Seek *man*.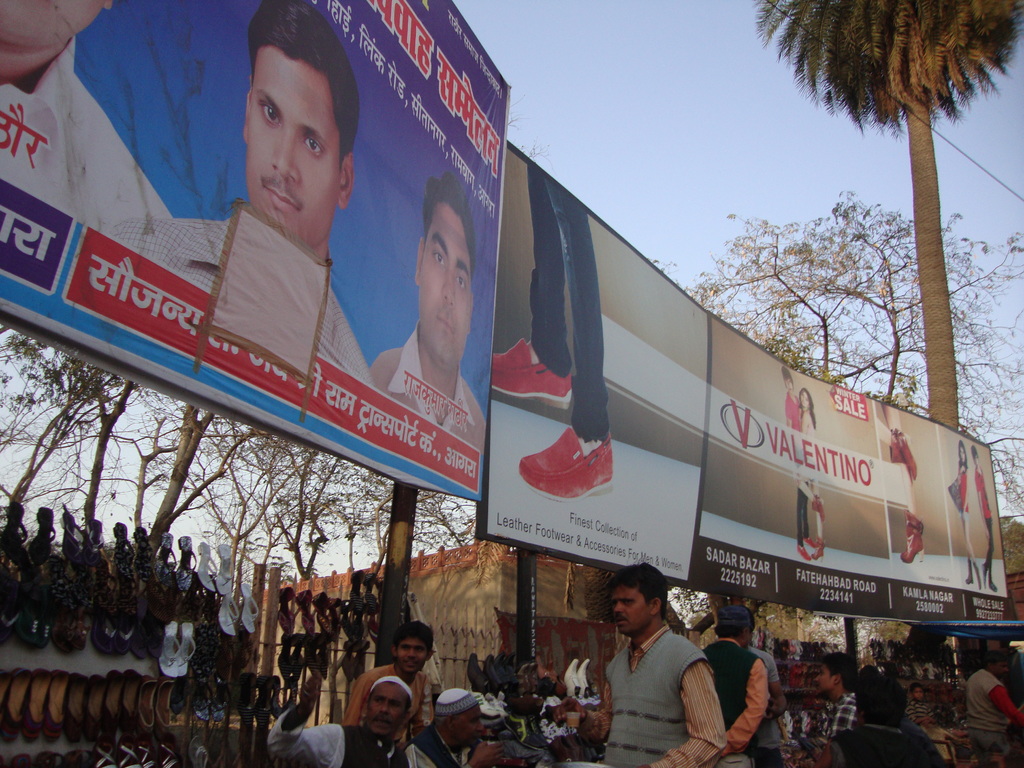
select_region(816, 670, 947, 765).
